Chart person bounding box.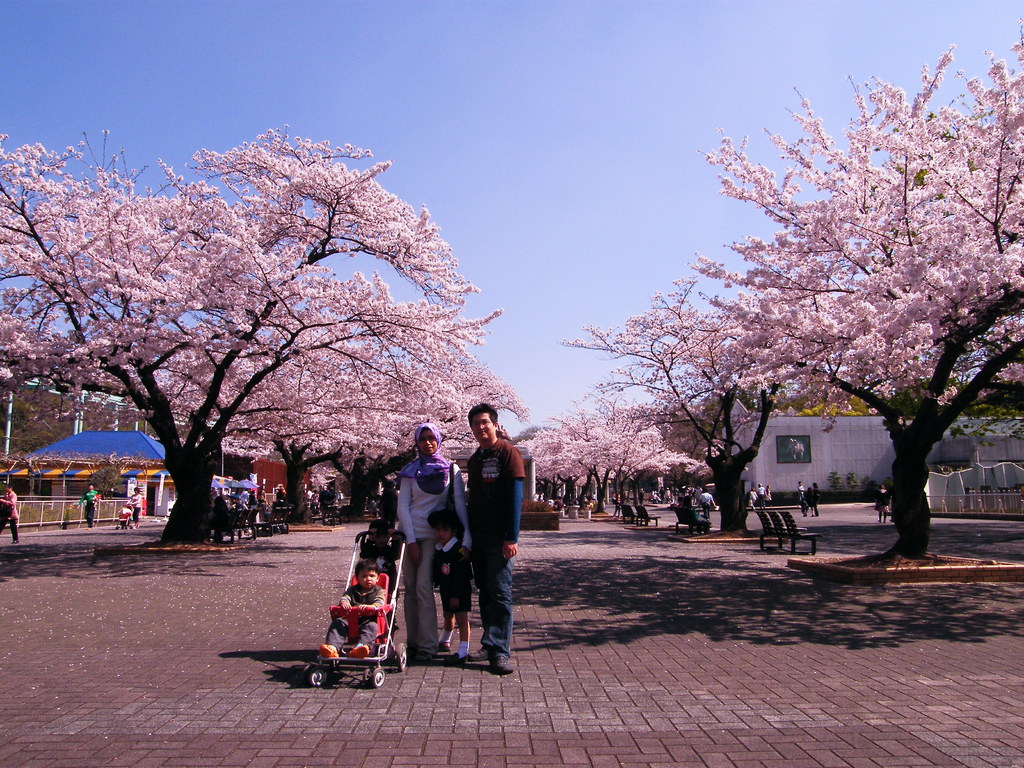
Charted: x1=431, y1=509, x2=468, y2=650.
